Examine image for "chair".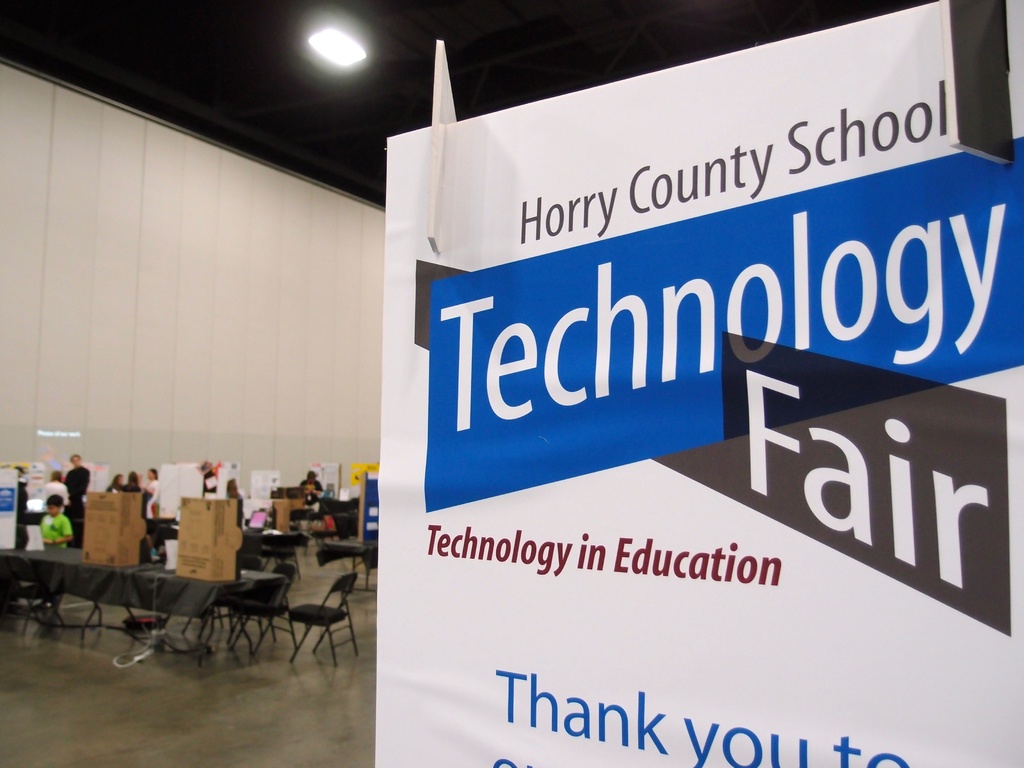
Examination result: <region>223, 559, 301, 659</region>.
